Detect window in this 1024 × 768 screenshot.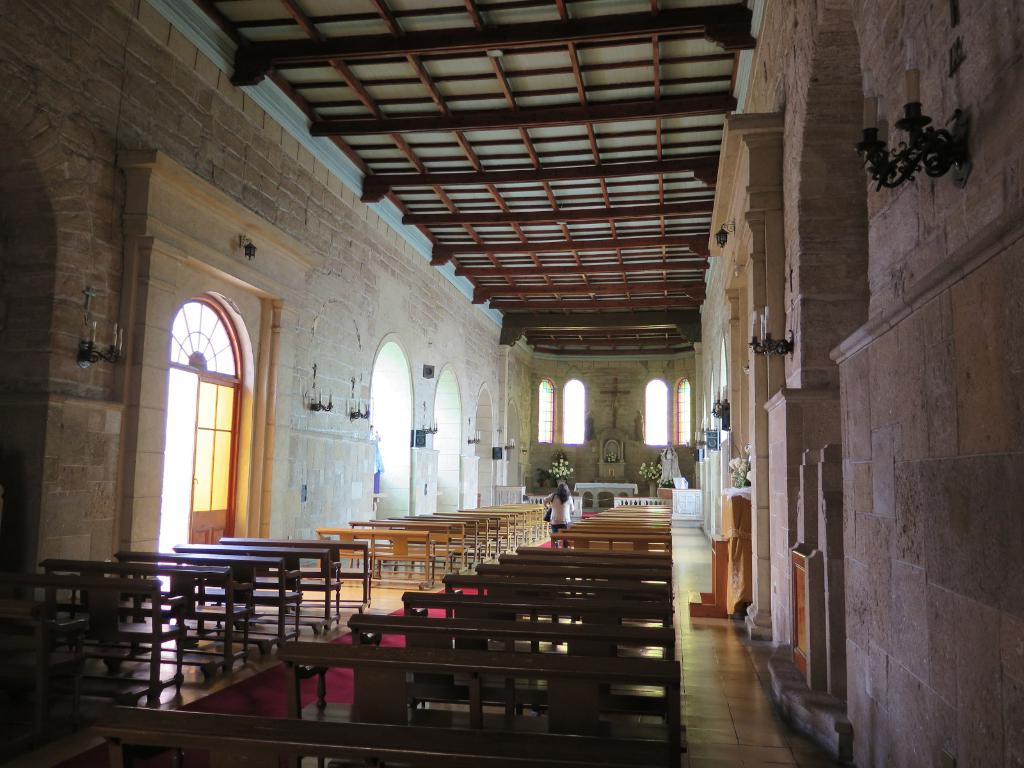
Detection: [x1=559, y1=379, x2=586, y2=444].
